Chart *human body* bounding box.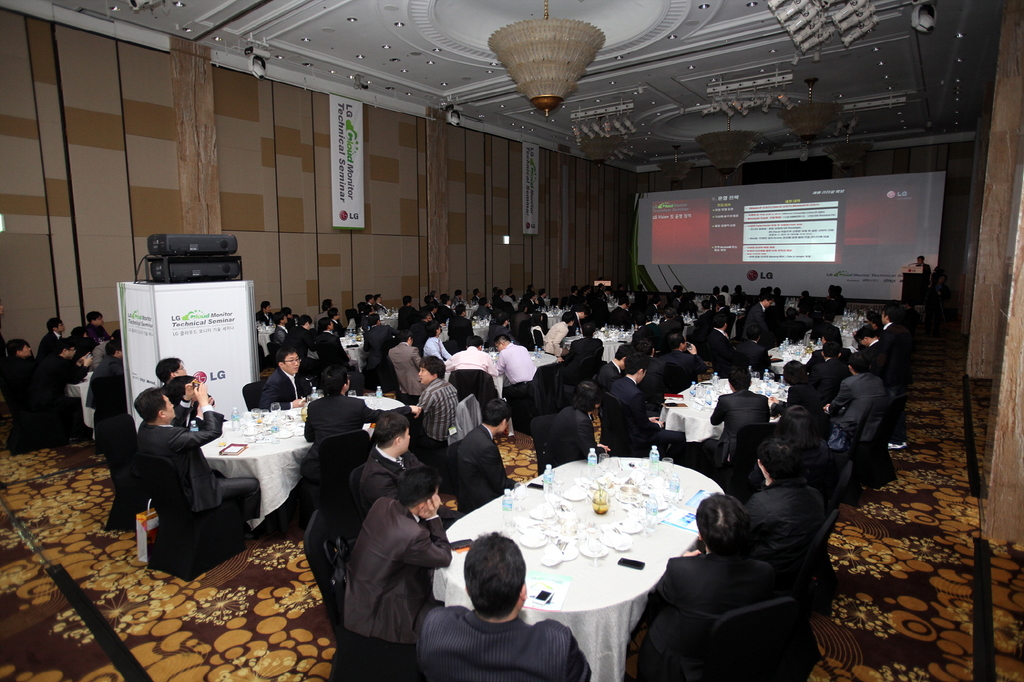
Charted: crop(438, 335, 500, 395).
